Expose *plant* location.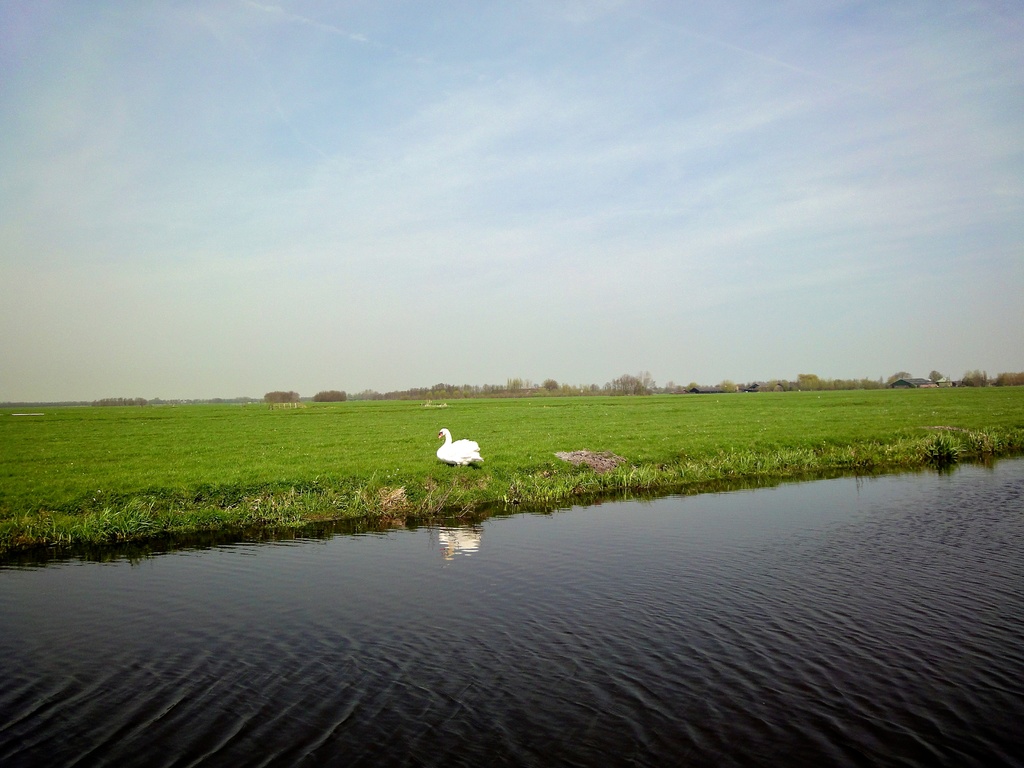
Exposed at x1=0, y1=381, x2=1023, y2=512.
